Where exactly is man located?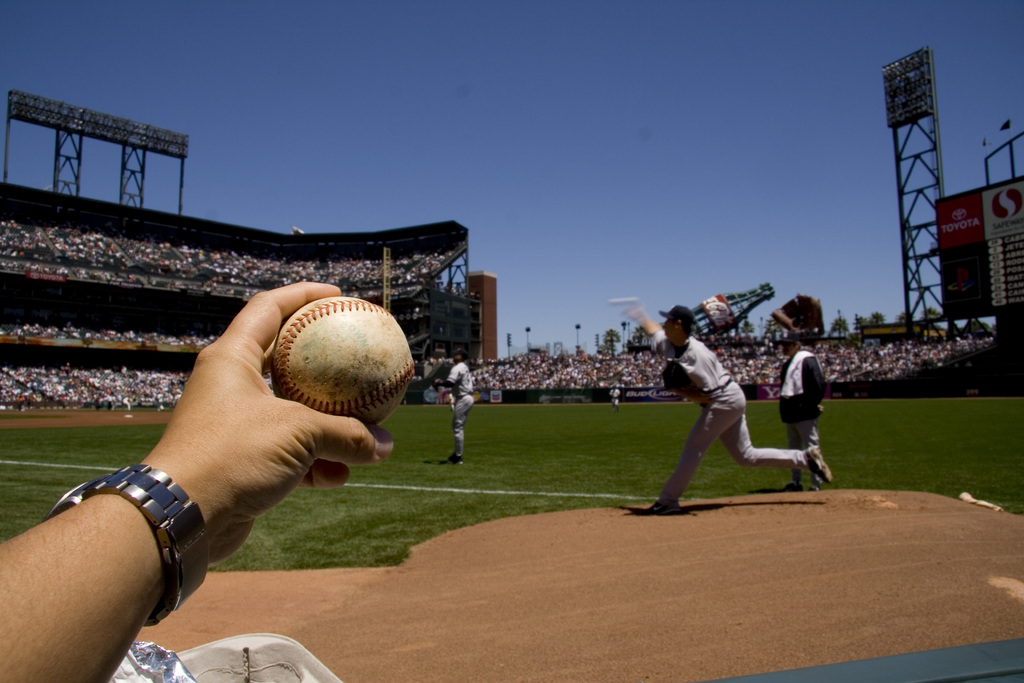
Its bounding box is bbox(615, 297, 826, 524).
